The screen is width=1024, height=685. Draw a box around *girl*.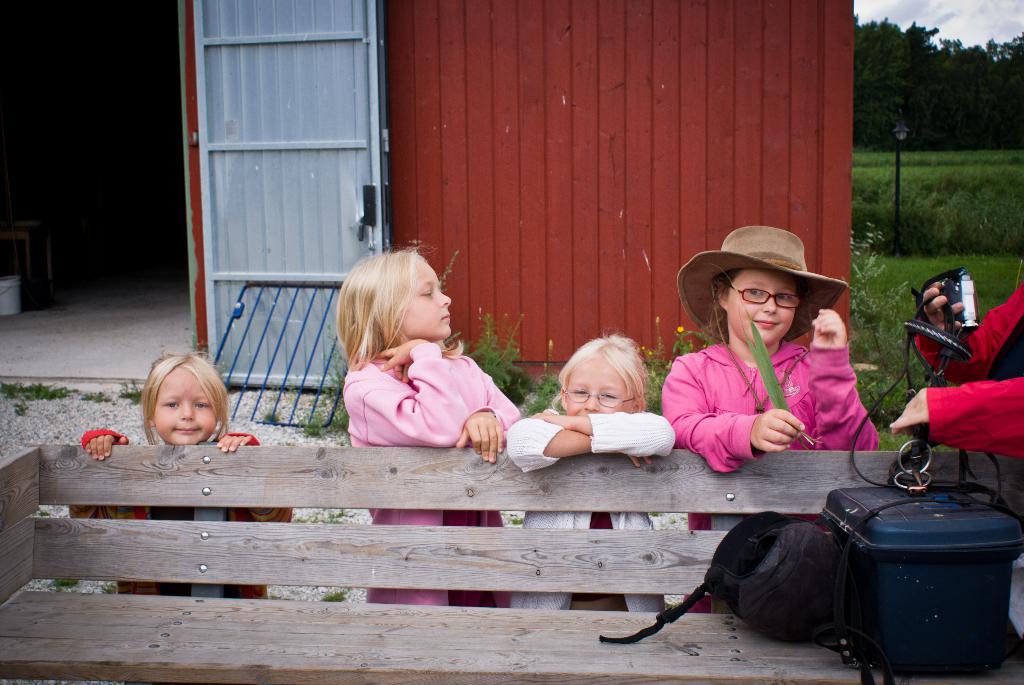
[x1=335, y1=246, x2=519, y2=608].
